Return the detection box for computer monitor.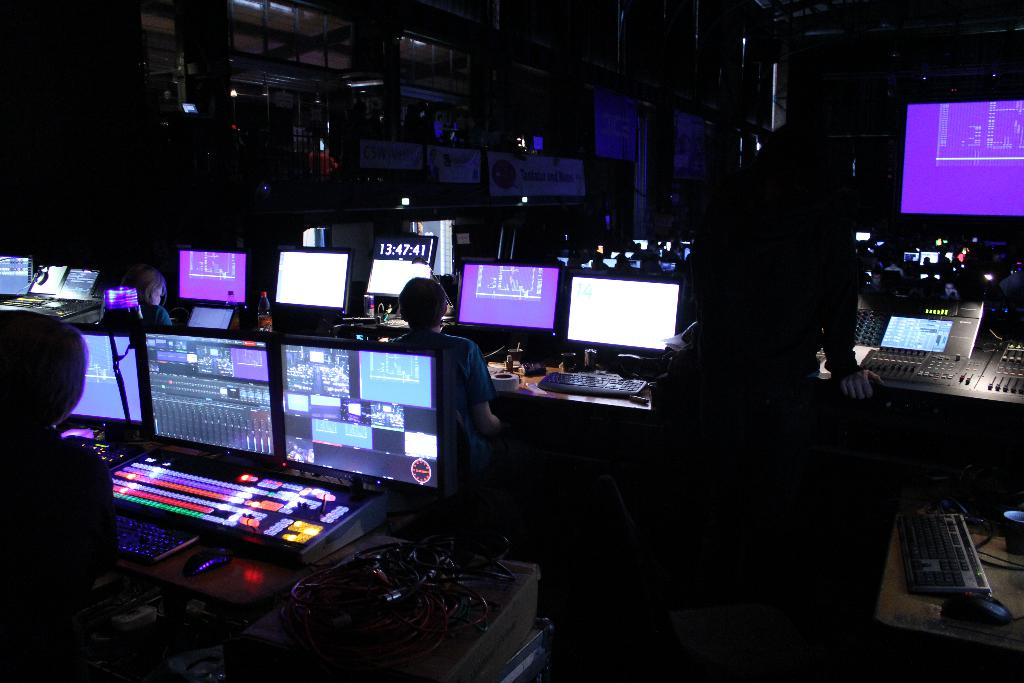
BBox(48, 326, 143, 440).
